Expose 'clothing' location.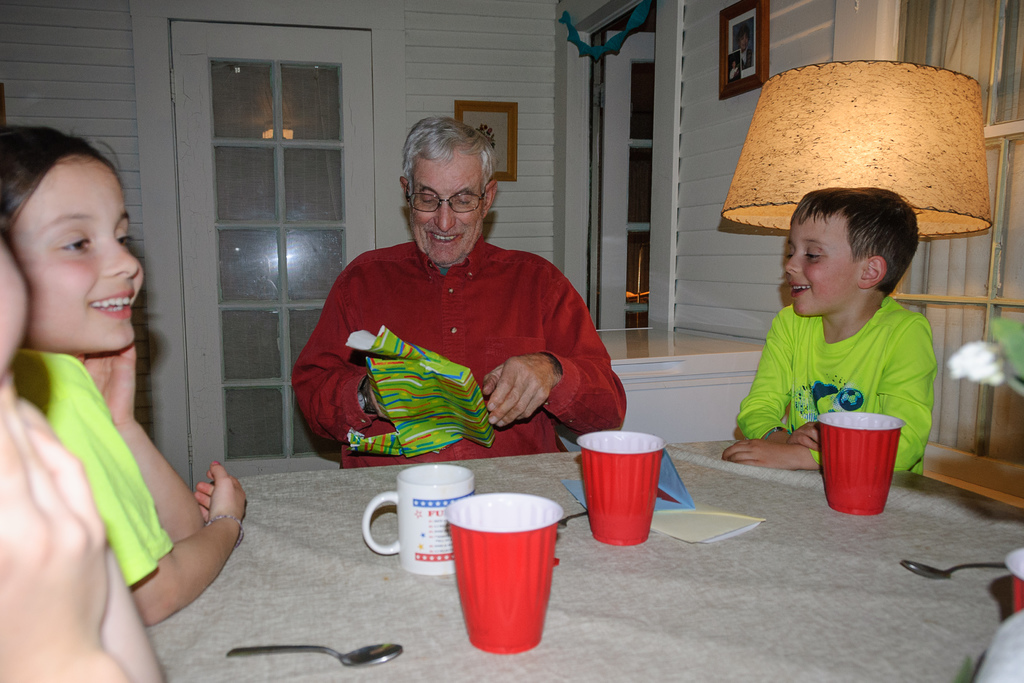
Exposed at rect(735, 292, 947, 477).
